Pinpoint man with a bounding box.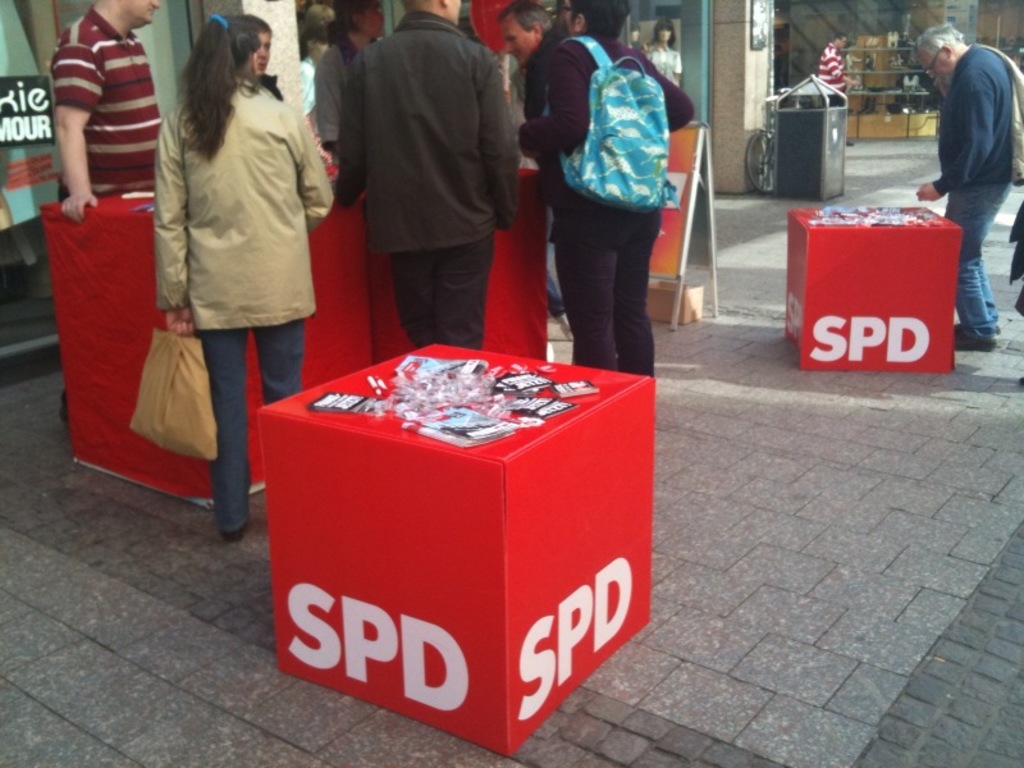
909, 23, 1023, 353.
